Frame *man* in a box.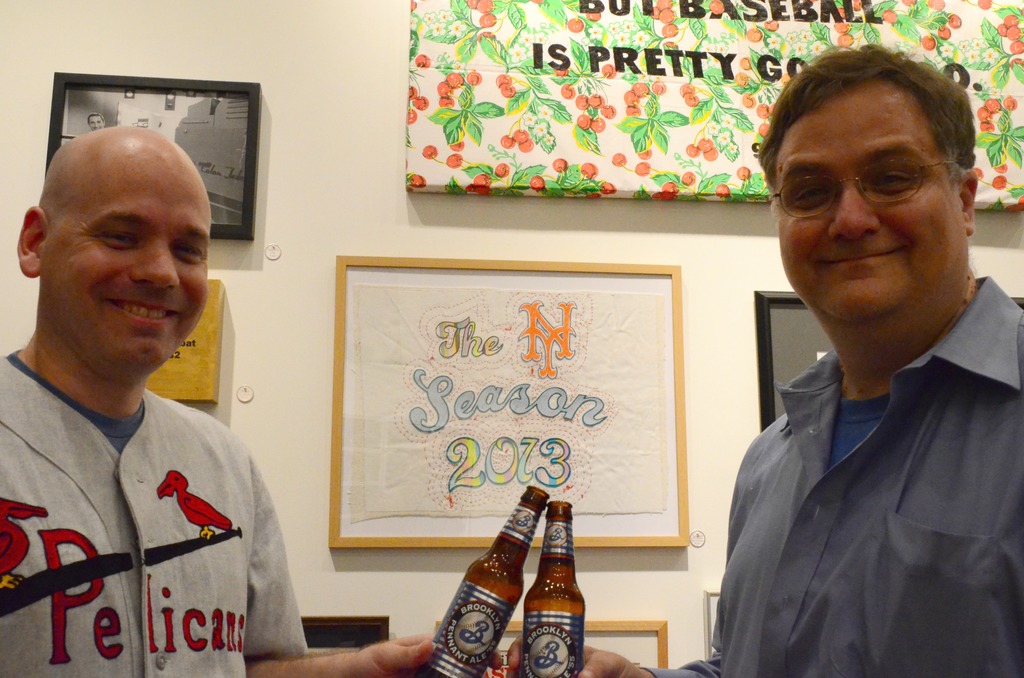
rect(0, 127, 500, 677).
